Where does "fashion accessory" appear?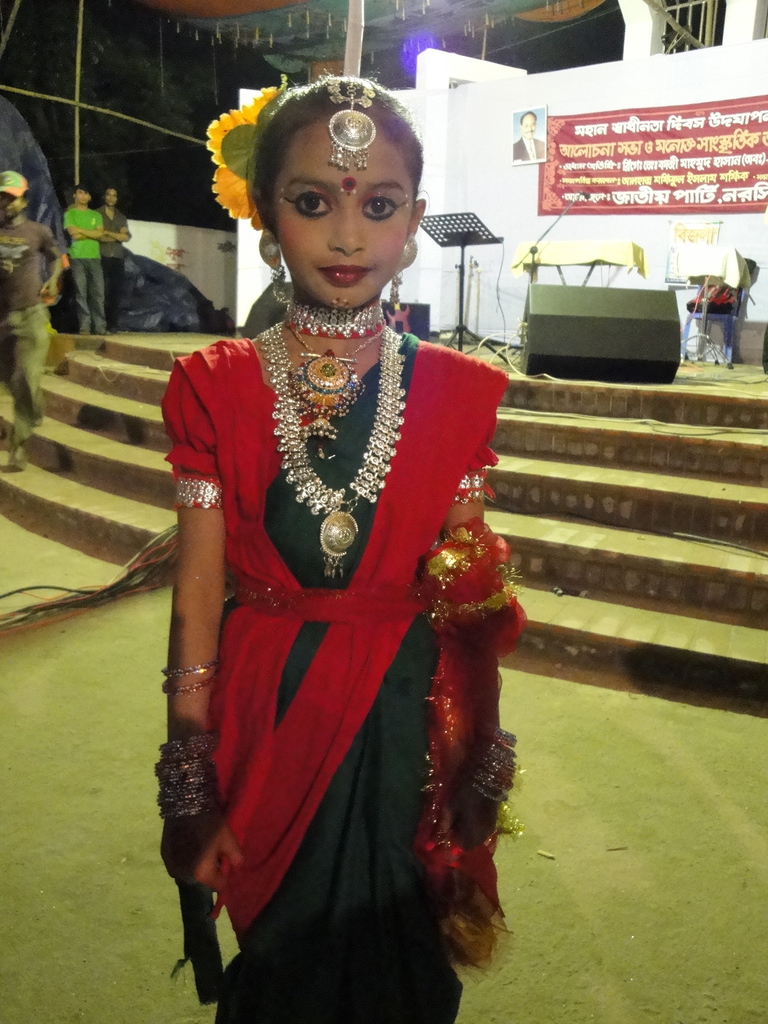
Appears at 291,332,381,465.
